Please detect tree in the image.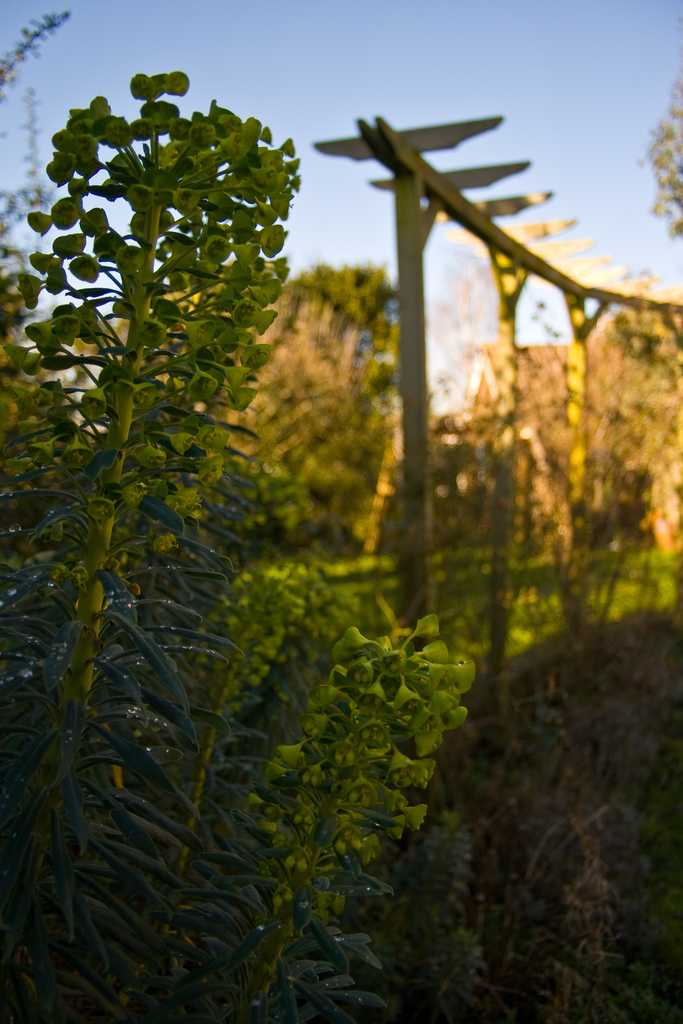
l=559, t=274, r=673, b=548.
